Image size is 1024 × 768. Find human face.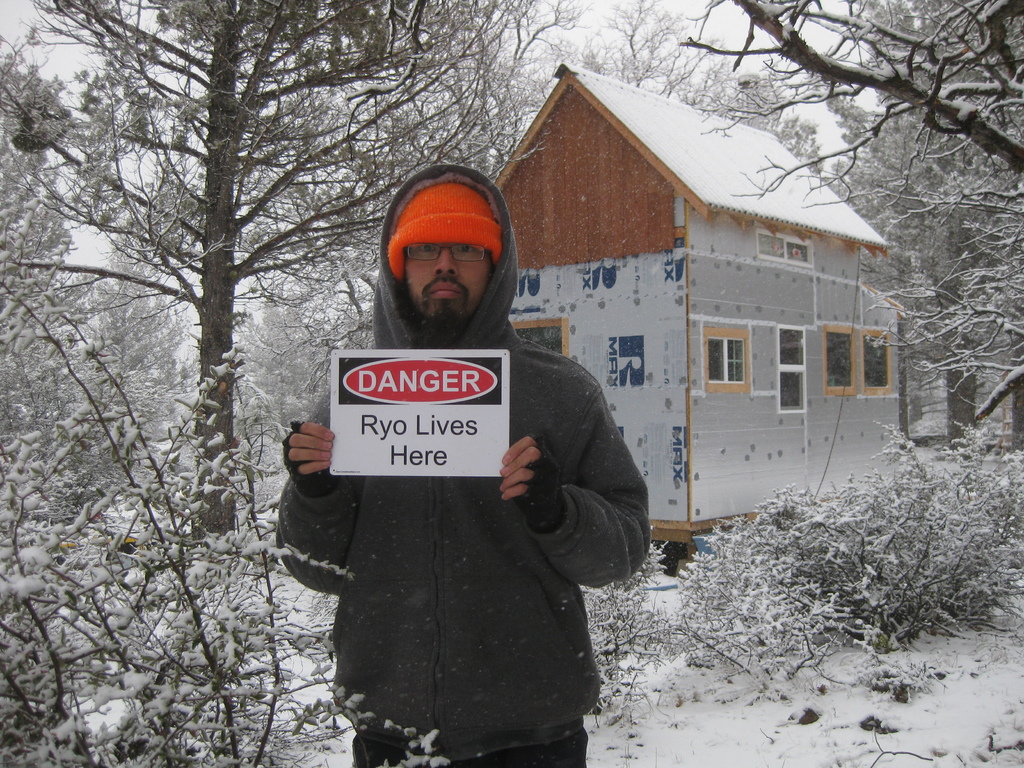
region(399, 239, 490, 300).
